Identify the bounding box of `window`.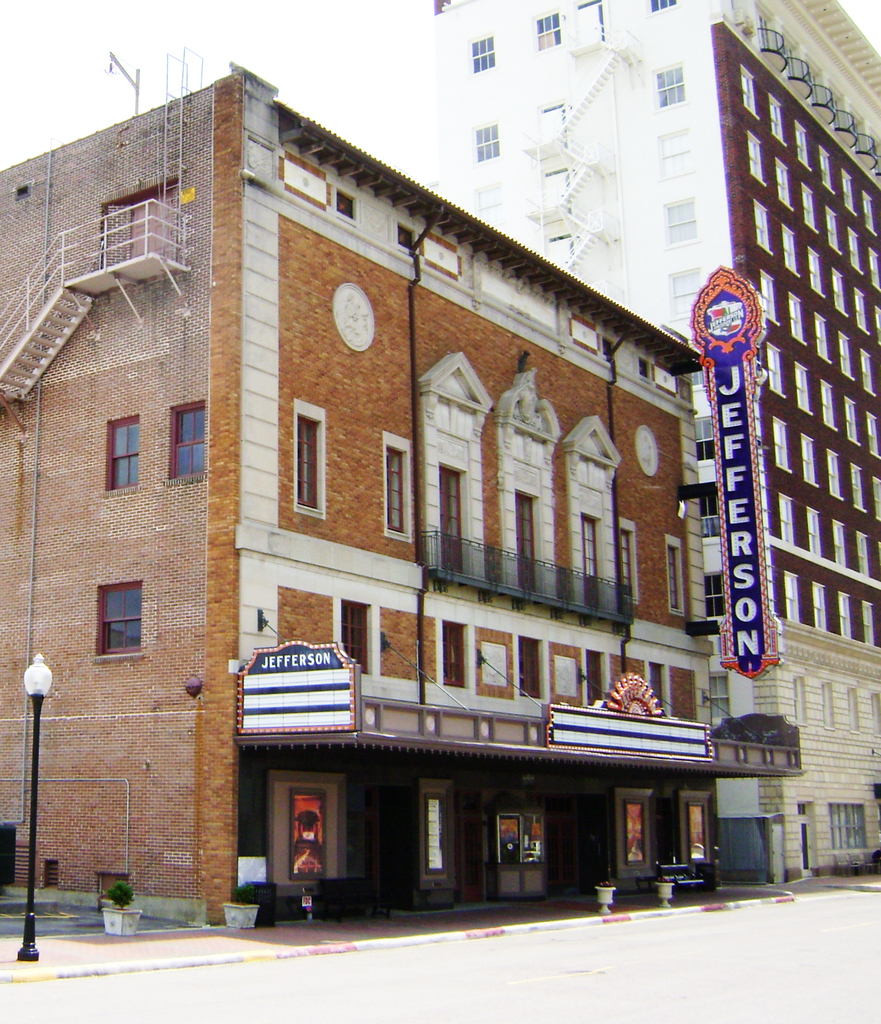
856:529:872:578.
